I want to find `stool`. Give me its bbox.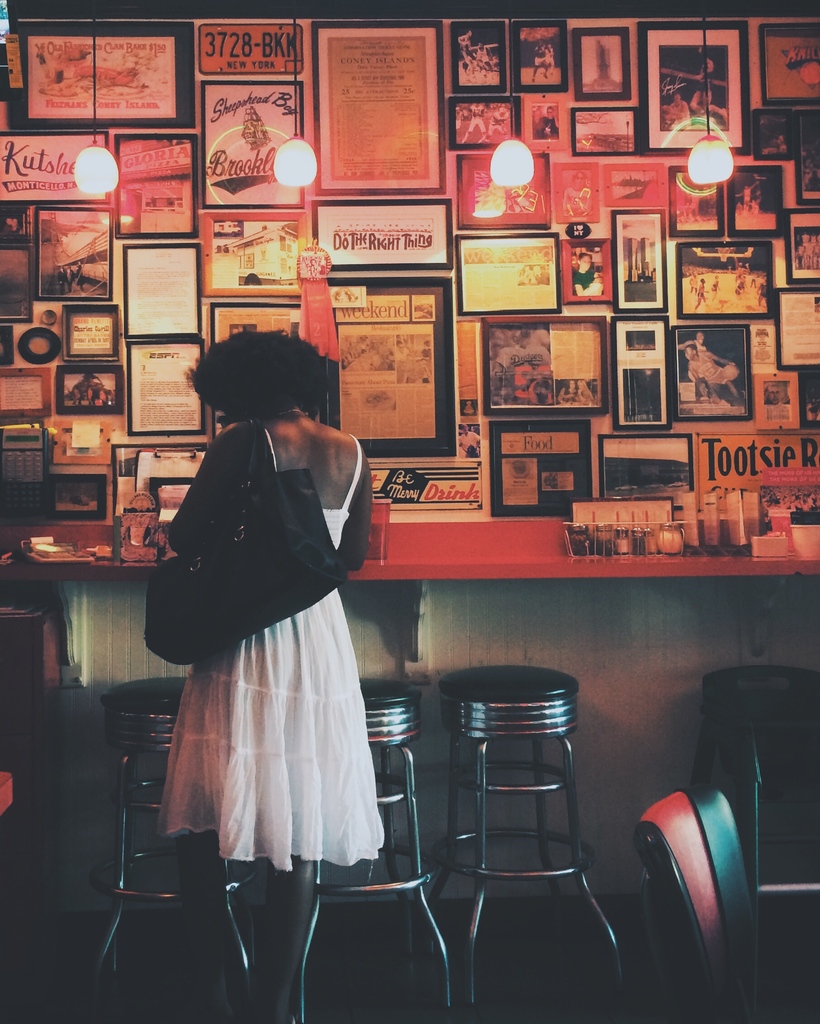
<region>289, 672, 454, 1022</region>.
